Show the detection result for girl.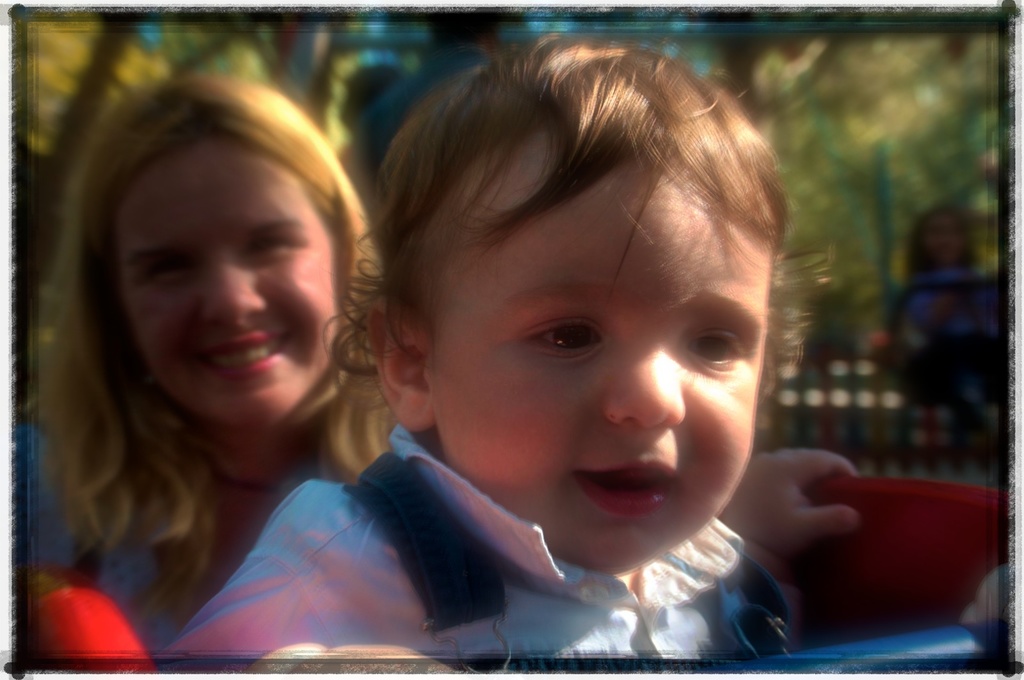
x1=29 y1=67 x2=396 y2=662.
